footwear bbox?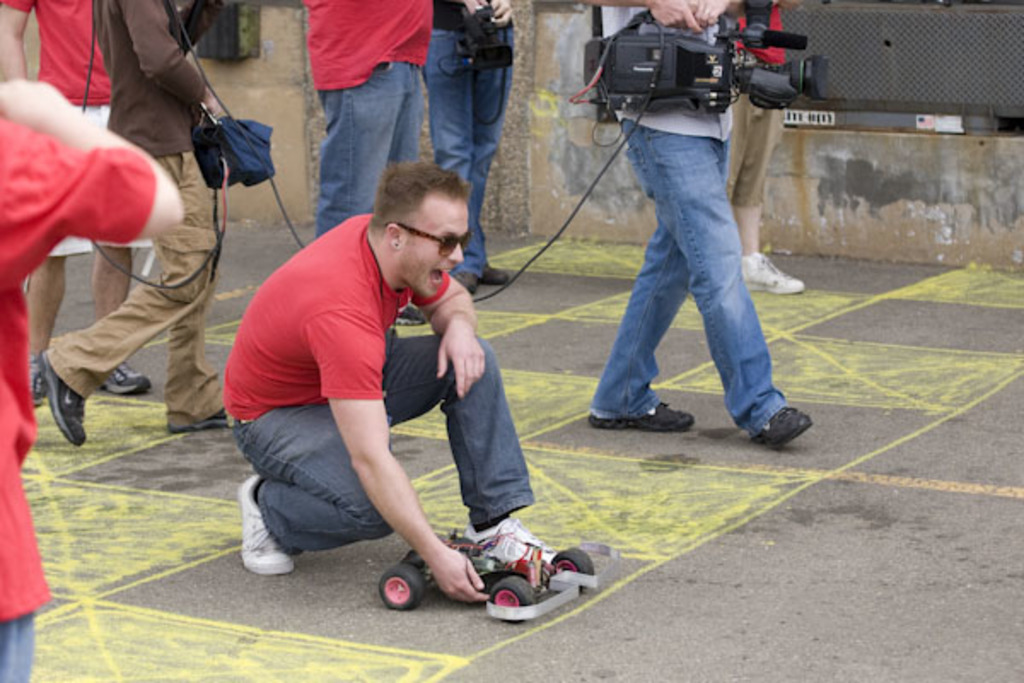
393/301/423/323
